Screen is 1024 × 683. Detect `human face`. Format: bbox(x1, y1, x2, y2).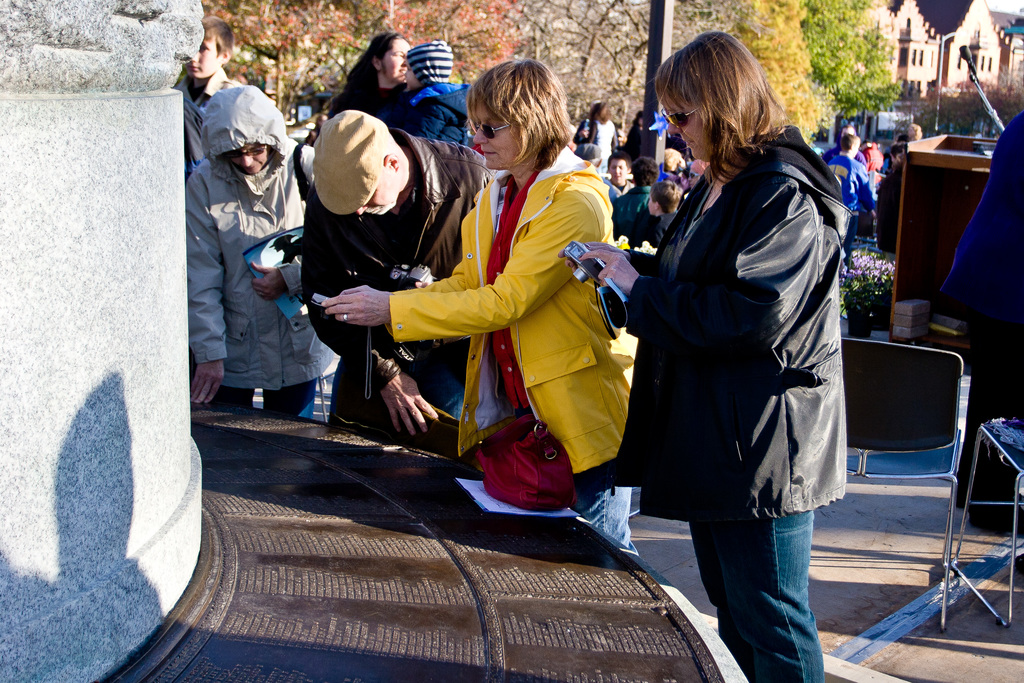
bbox(662, 94, 729, 174).
